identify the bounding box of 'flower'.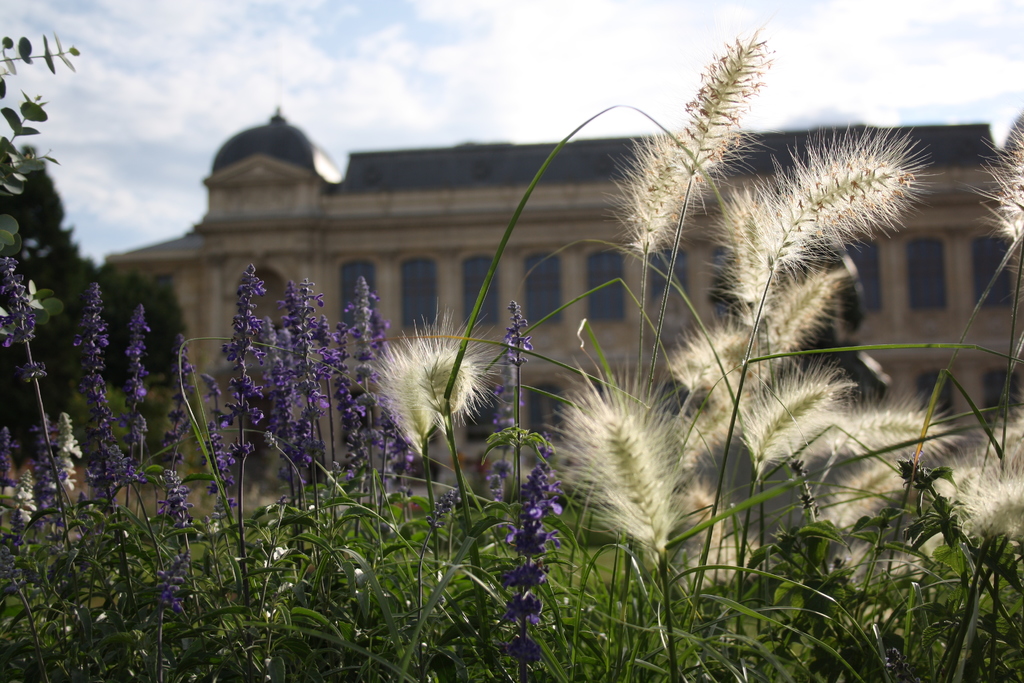
l=963, t=115, r=1023, b=292.
